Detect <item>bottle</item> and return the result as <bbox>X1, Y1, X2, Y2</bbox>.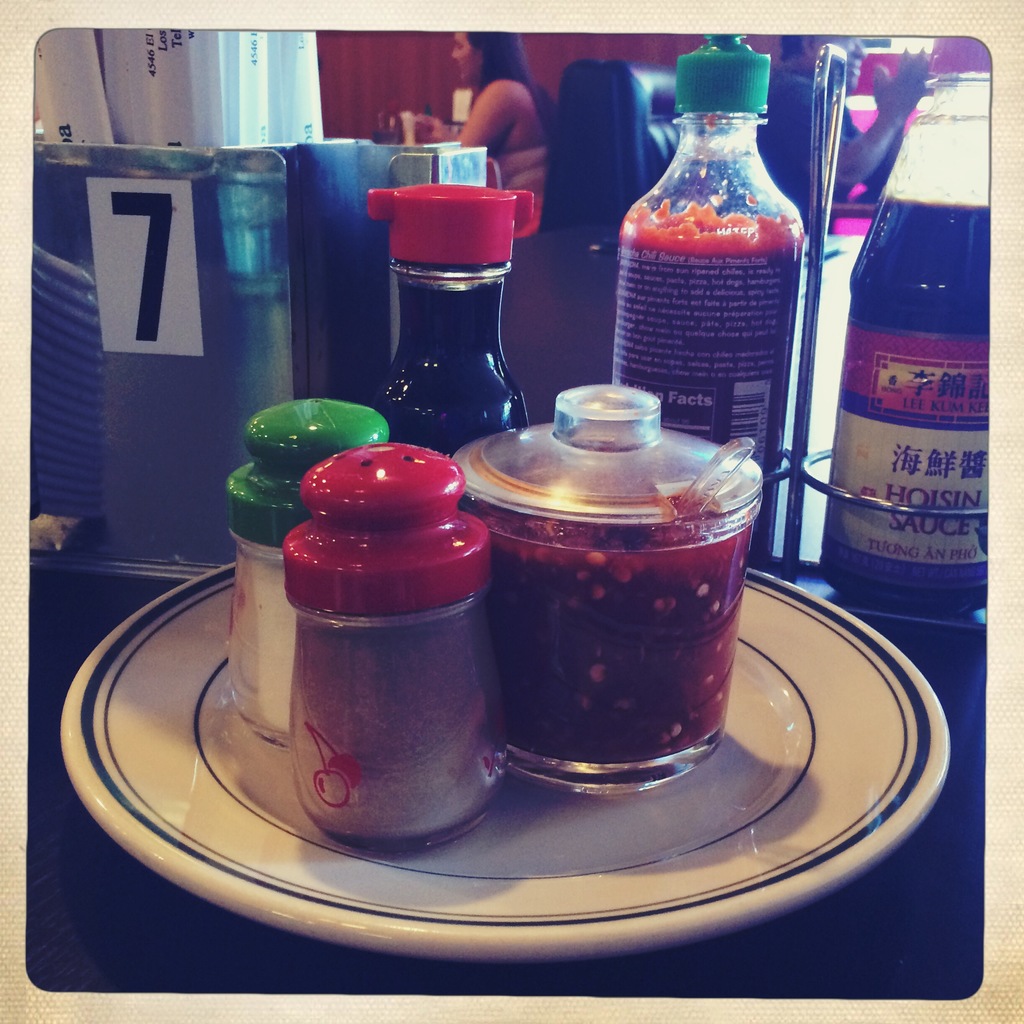
<bbox>614, 68, 828, 448</bbox>.
